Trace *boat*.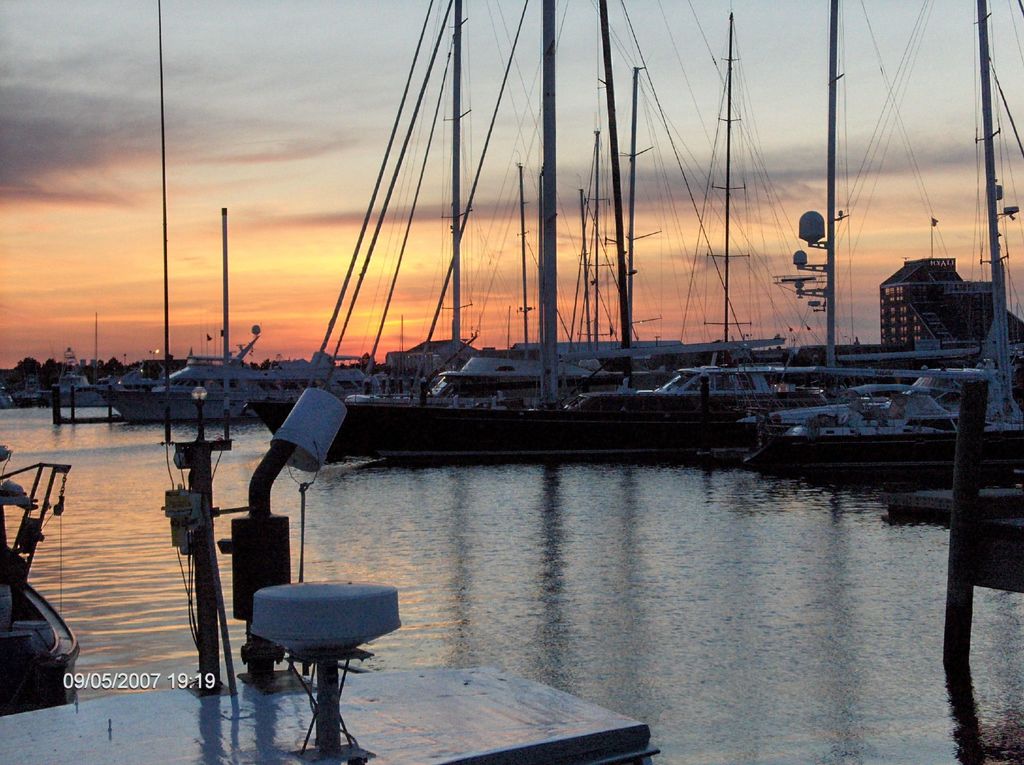
Traced to box=[0, 441, 90, 721].
